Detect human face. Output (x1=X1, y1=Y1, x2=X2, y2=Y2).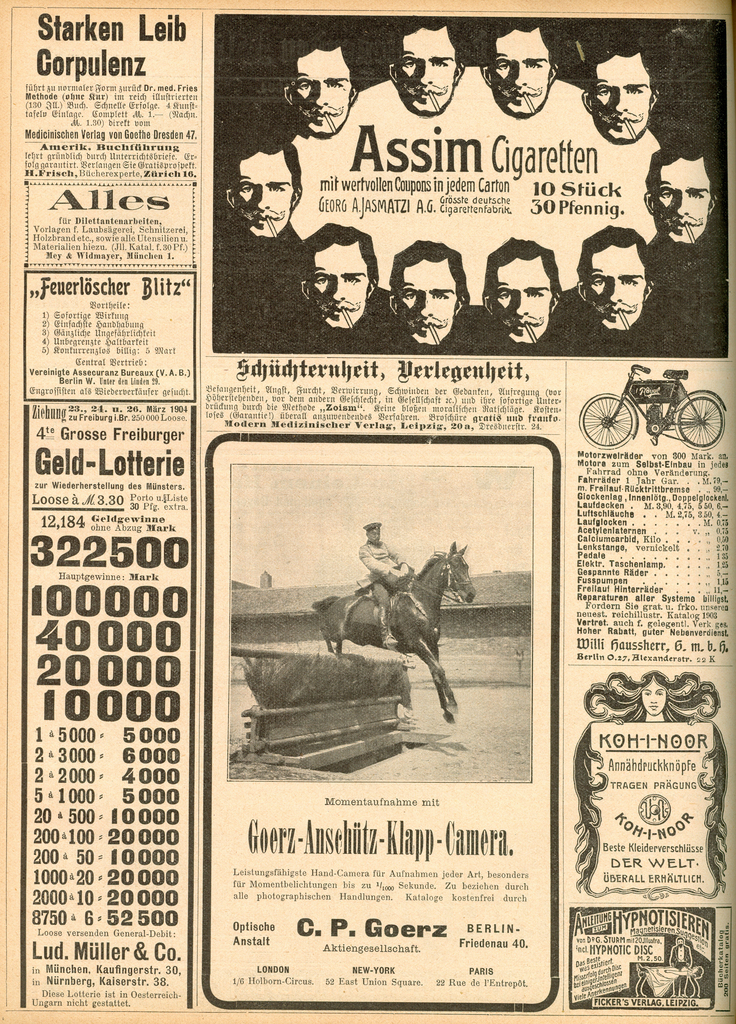
(x1=296, y1=48, x2=351, y2=134).
